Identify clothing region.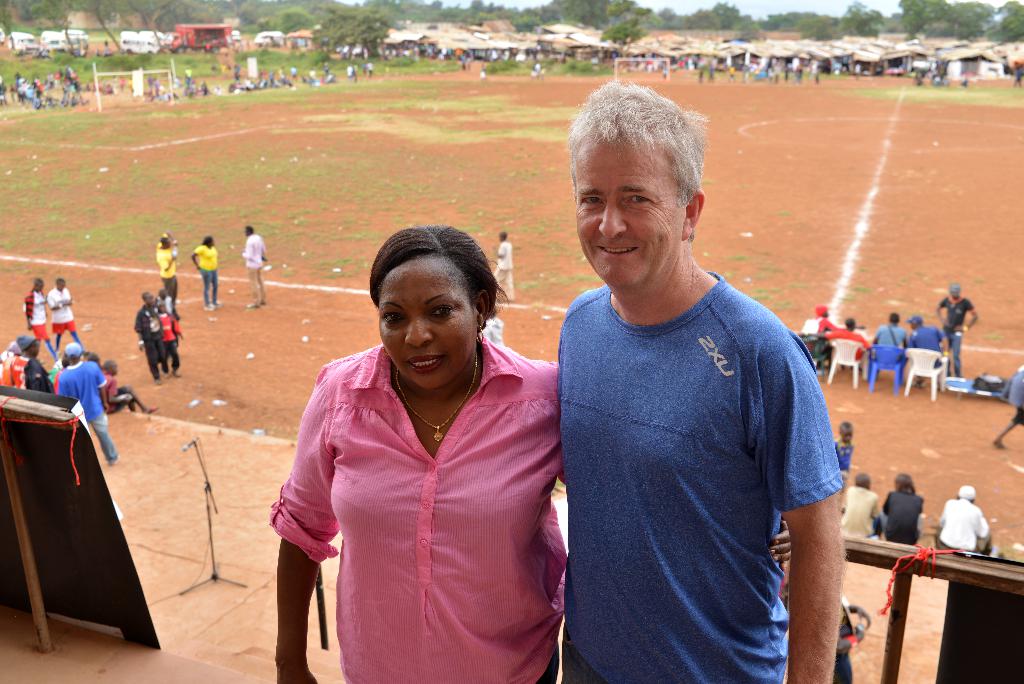
Region: Rect(823, 326, 870, 362).
